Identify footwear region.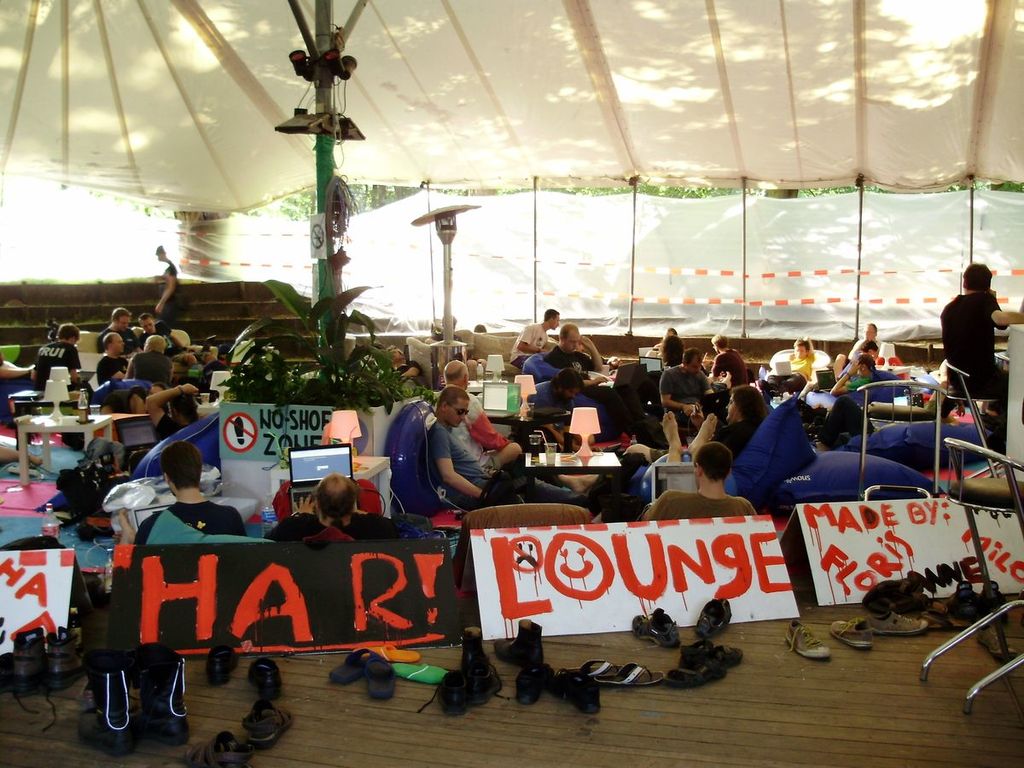
Region: (left=367, top=641, right=426, bottom=660).
